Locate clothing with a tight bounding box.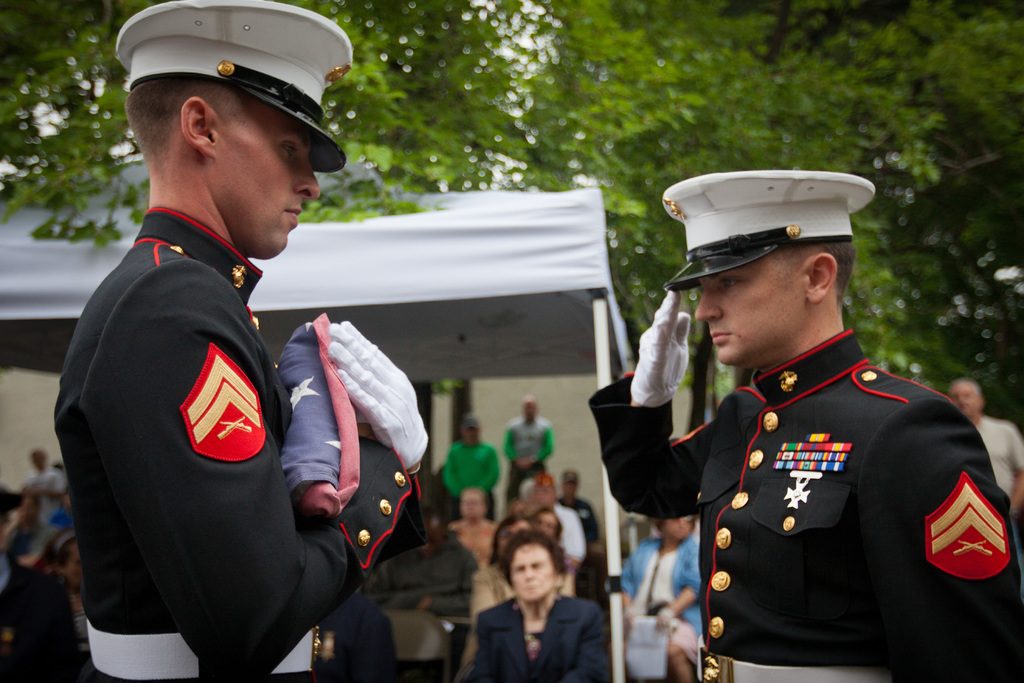
select_region(471, 588, 614, 682).
